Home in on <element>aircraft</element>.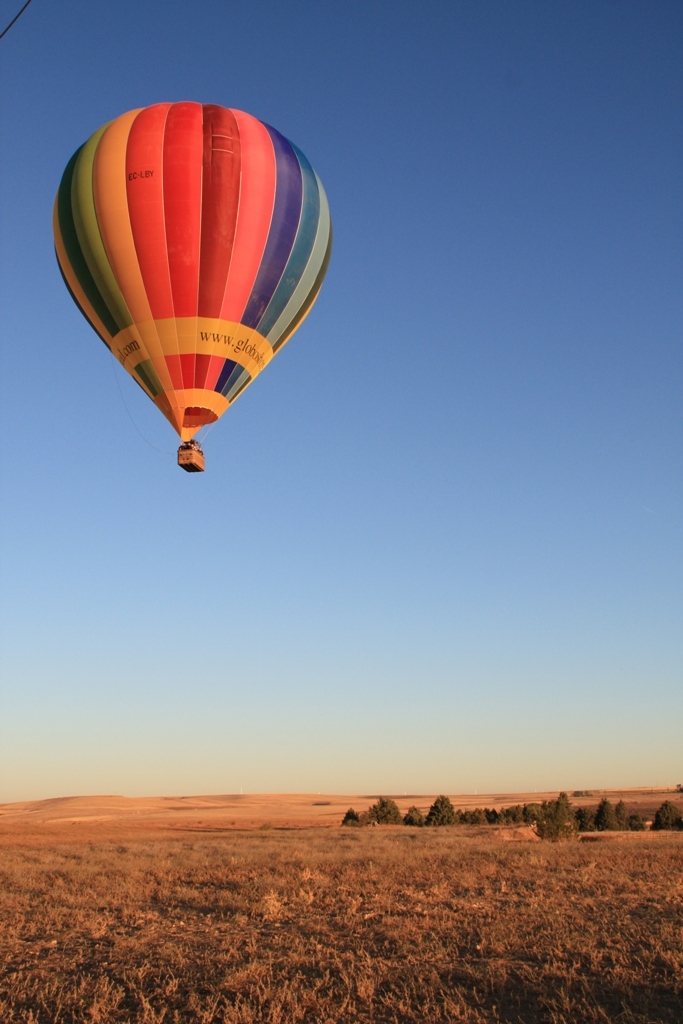
Homed in at box=[33, 97, 331, 486].
